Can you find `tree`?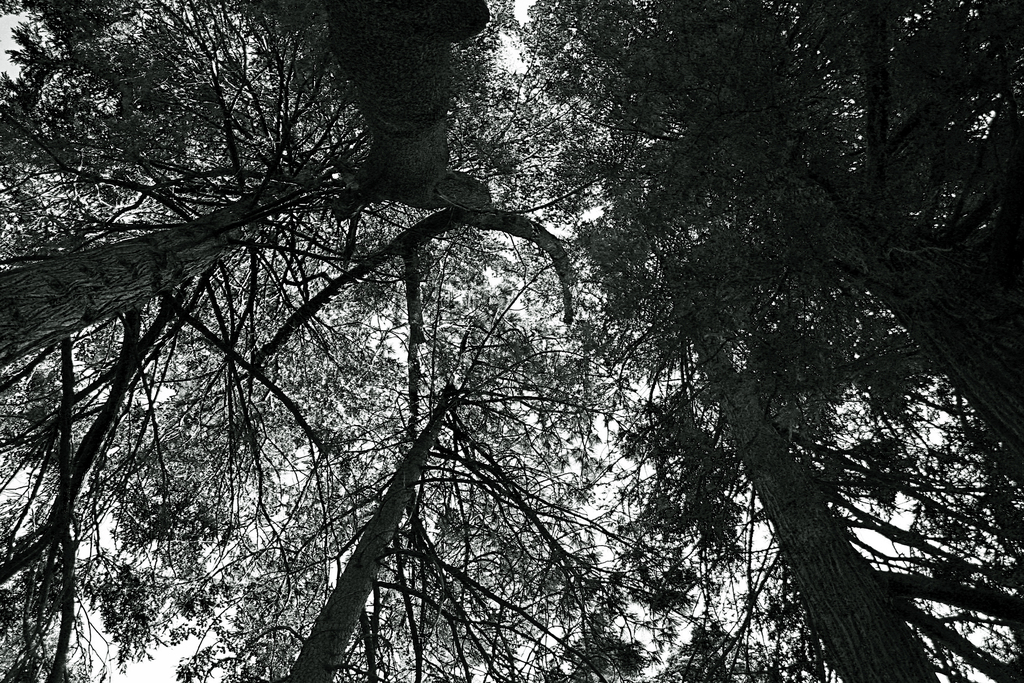
Yes, bounding box: bbox(534, 178, 1023, 682).
